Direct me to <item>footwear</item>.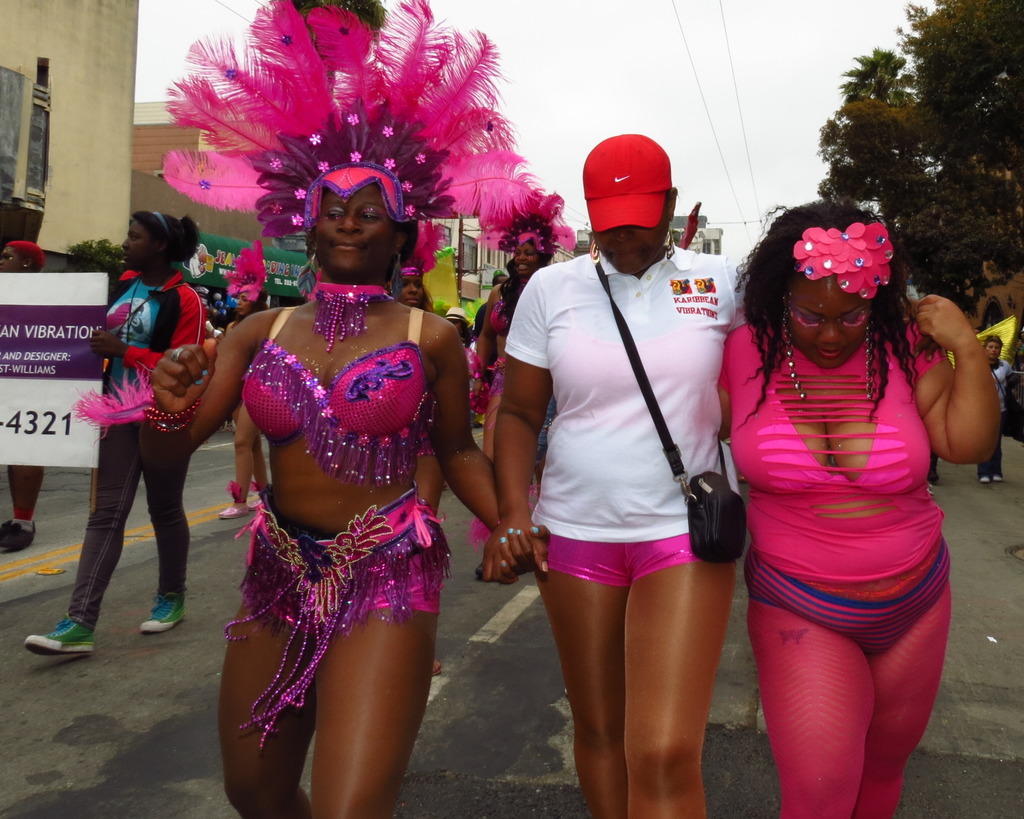
Direction: x1=247, y1=497, x2=260, y2=514.
